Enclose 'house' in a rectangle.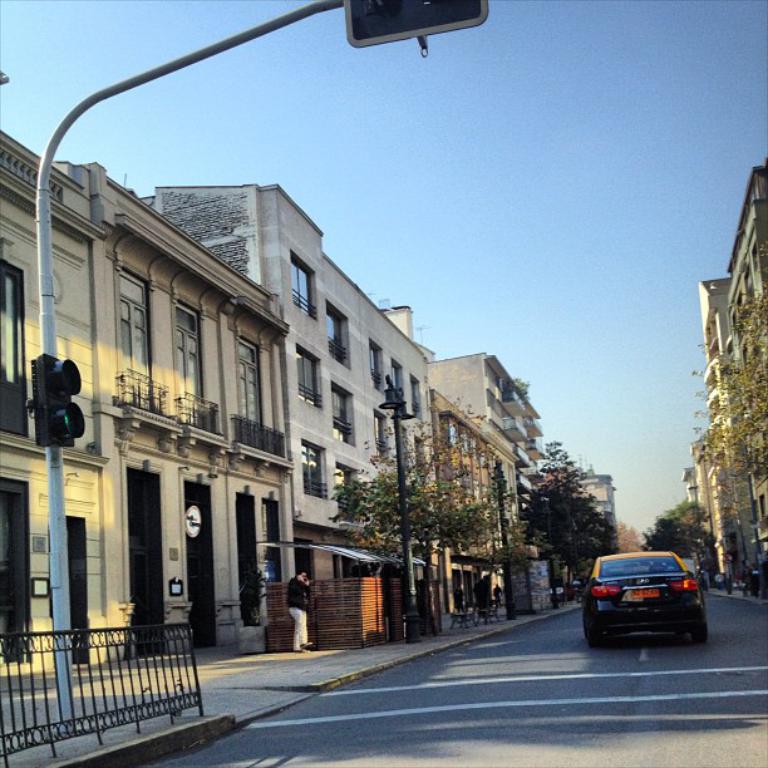
419,351,540,614.
